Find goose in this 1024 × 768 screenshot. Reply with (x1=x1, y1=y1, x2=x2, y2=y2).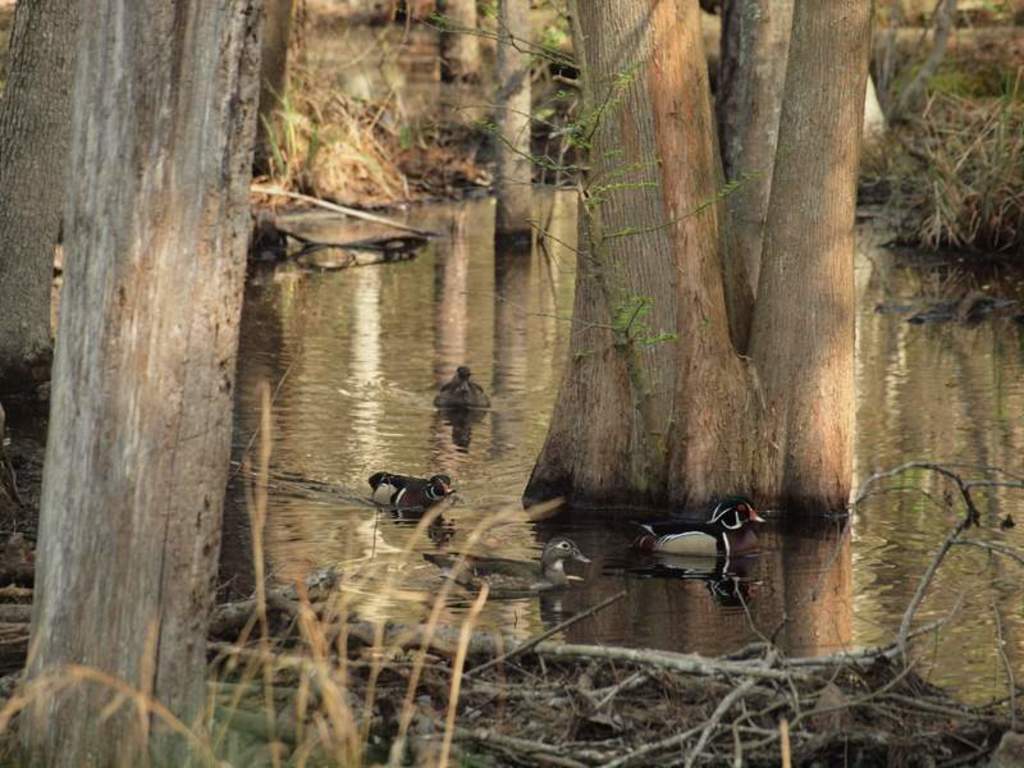
(x1=625, y1=489, x2=768, y2=564).
